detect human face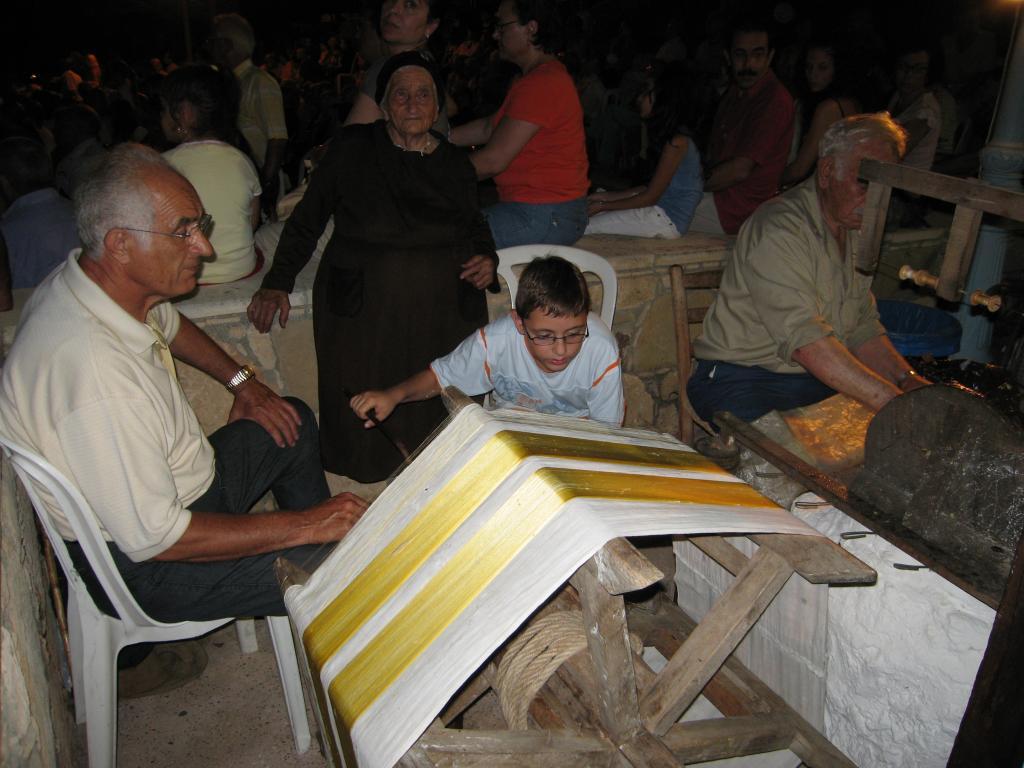
detection(734, 33, 767, 87)
